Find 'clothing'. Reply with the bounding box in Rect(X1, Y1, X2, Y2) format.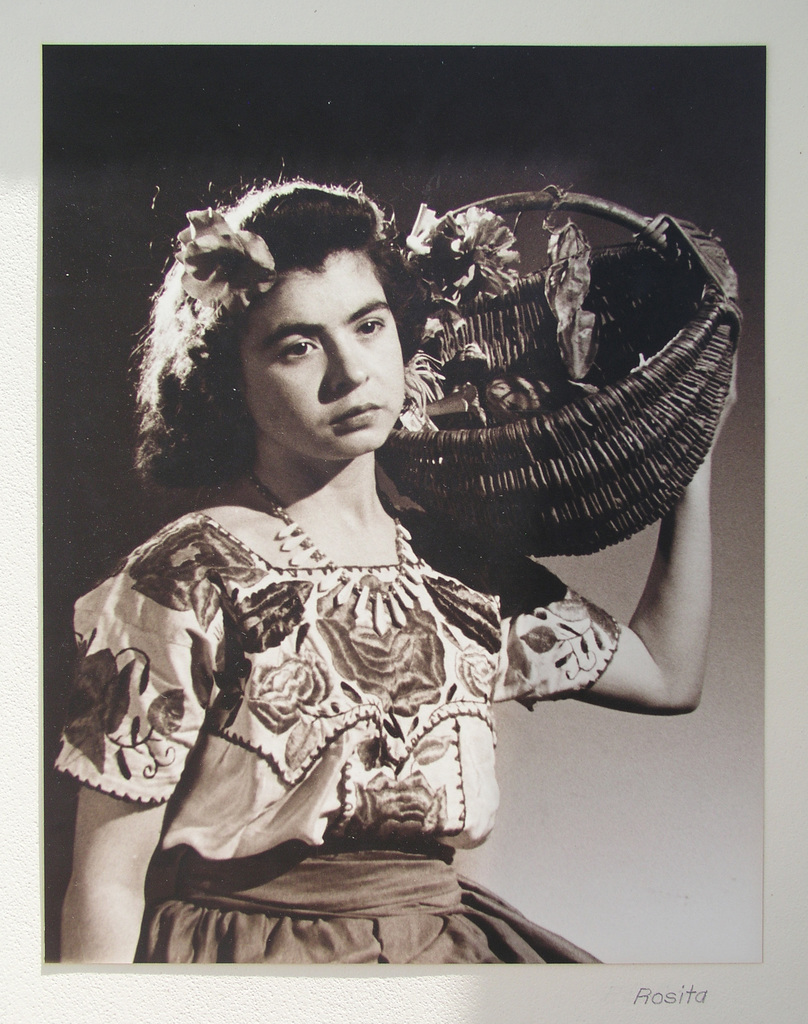
Rect(59, 436, 578, 938).
